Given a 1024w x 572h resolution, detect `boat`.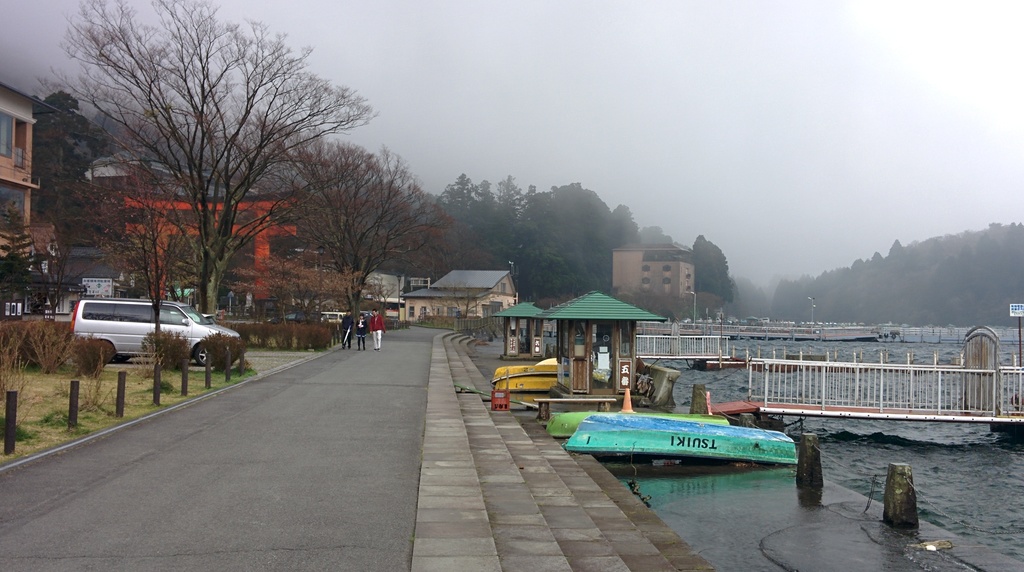
x1=550 y1=411 x2=733 y2=437.
